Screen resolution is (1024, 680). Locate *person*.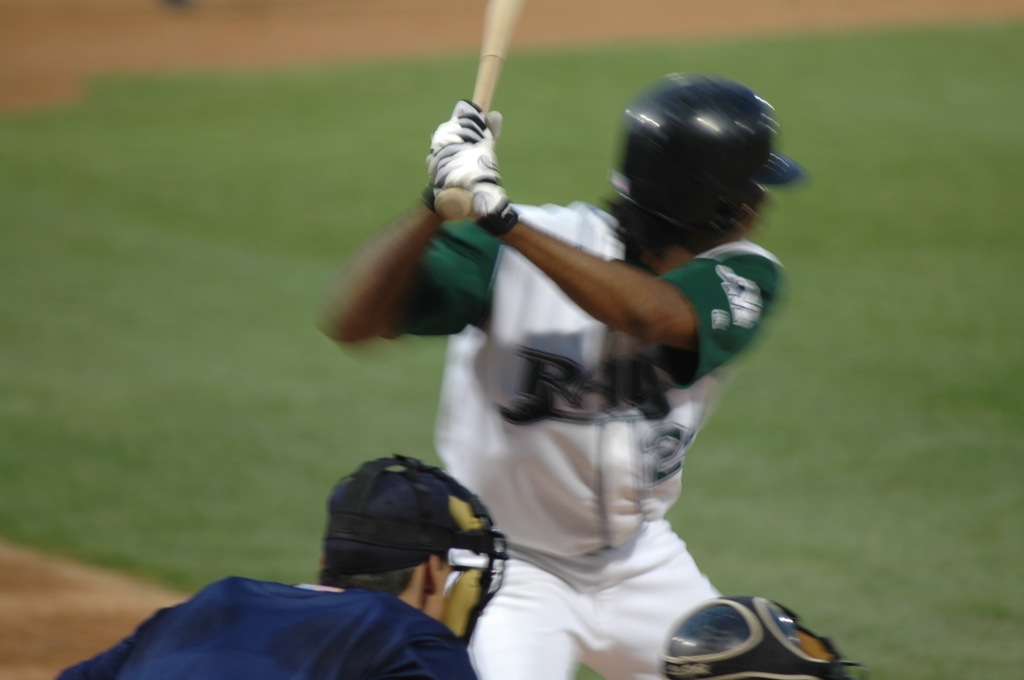
{"x1": 312, "y1": 68, "x2": 790, "y2": 679}.
